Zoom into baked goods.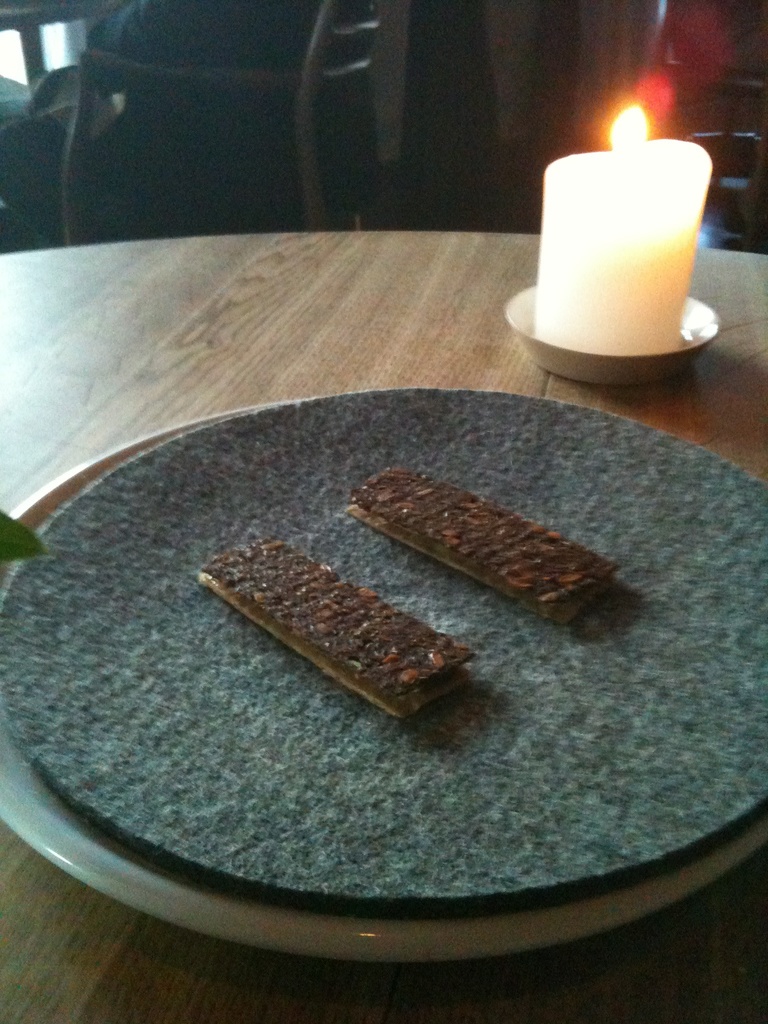
Zoom target: BBox(184, 548, 488, 714).
